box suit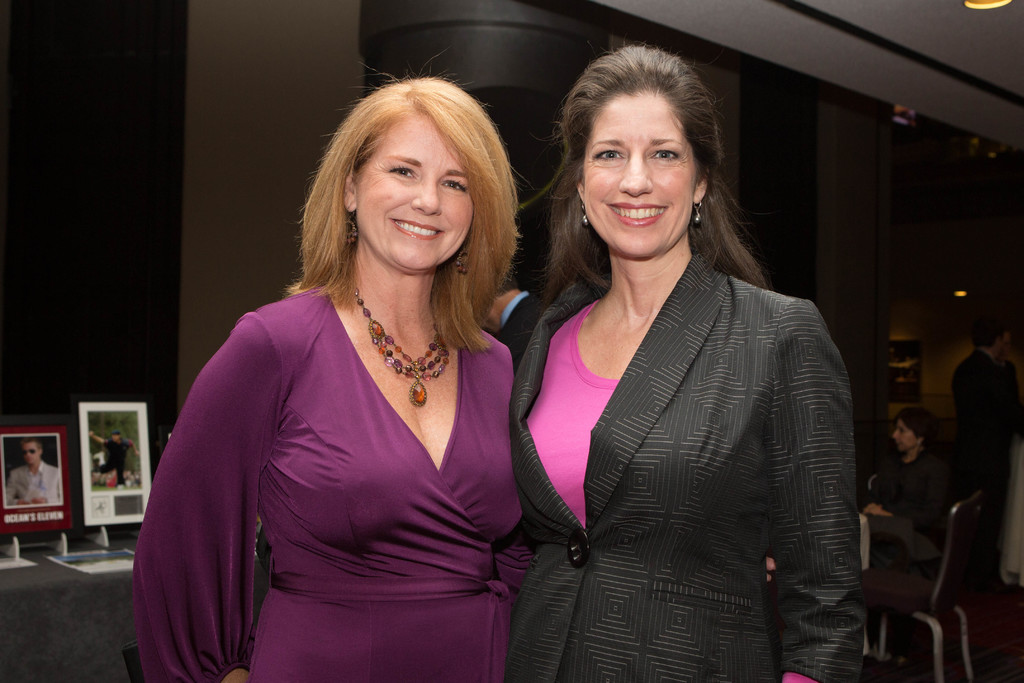
[x1=950, y1=349, x2=1023, y2=564]
